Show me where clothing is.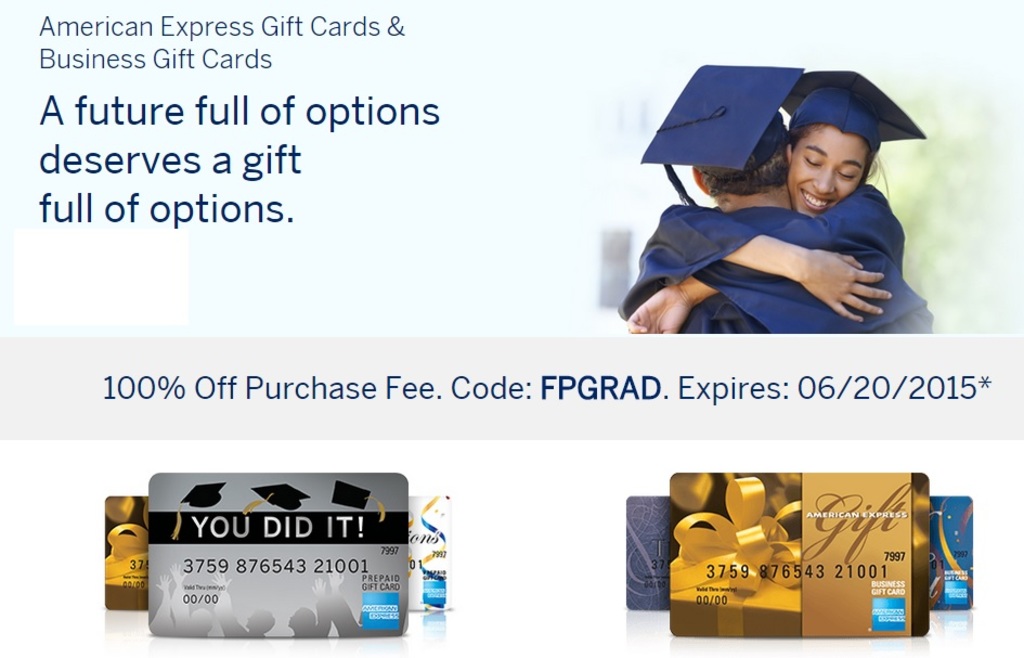
clothing is at (622,108,952,332).
